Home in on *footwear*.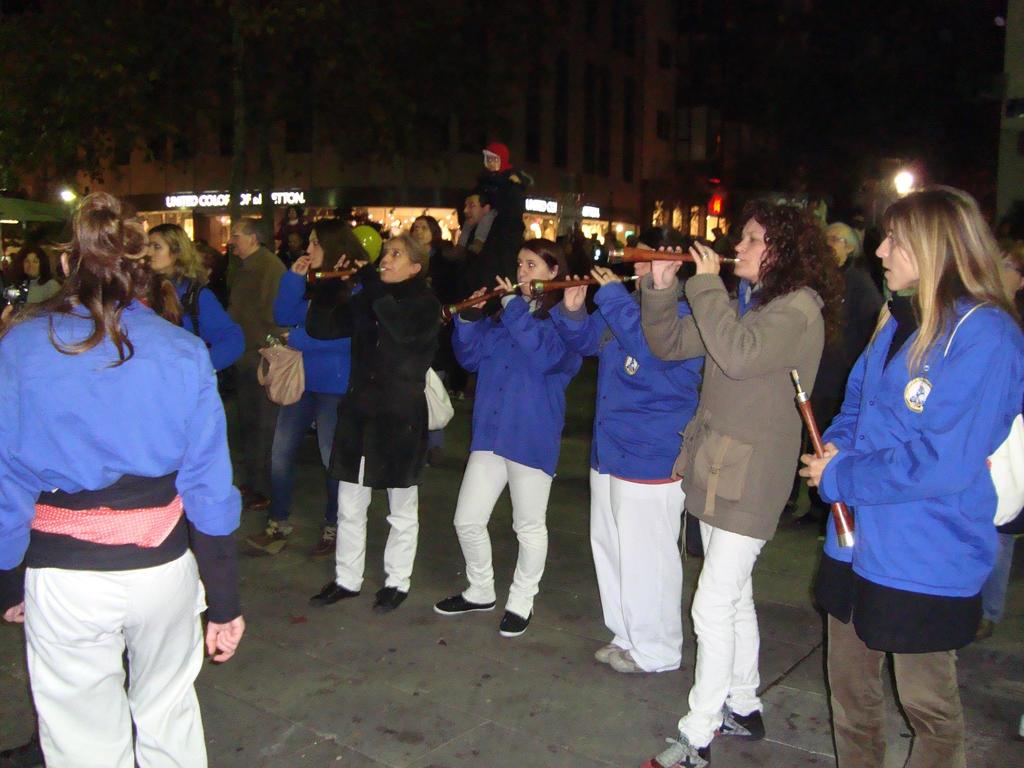
Homed in at [x1=369, y1=582, x2=409, y2=614].
